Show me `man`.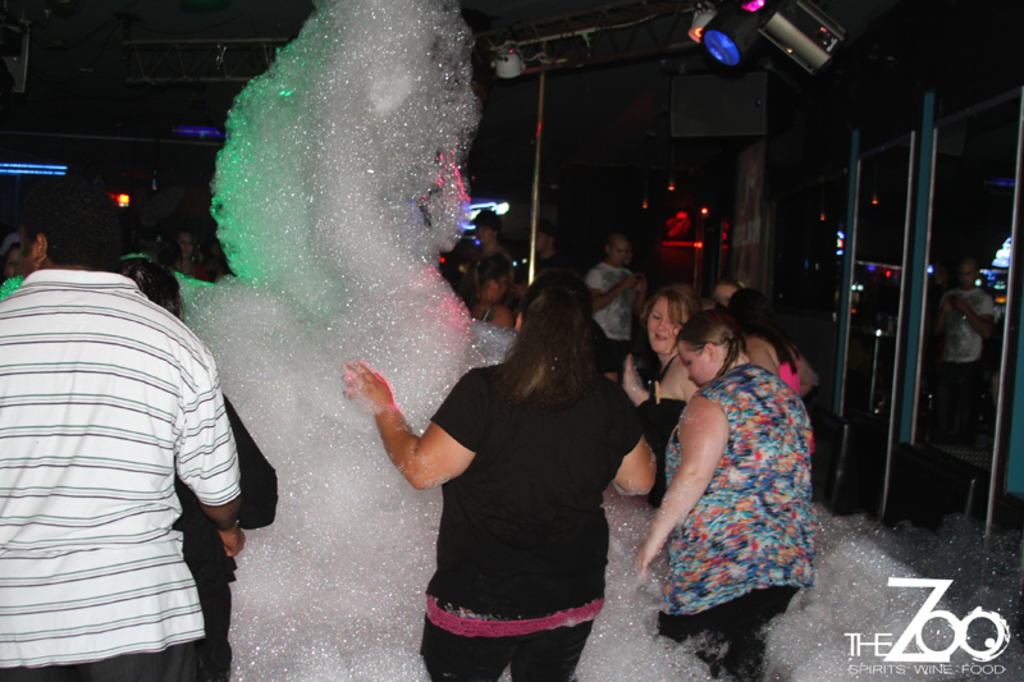
`man` is here: Rect(3, 177, 244, 681).
